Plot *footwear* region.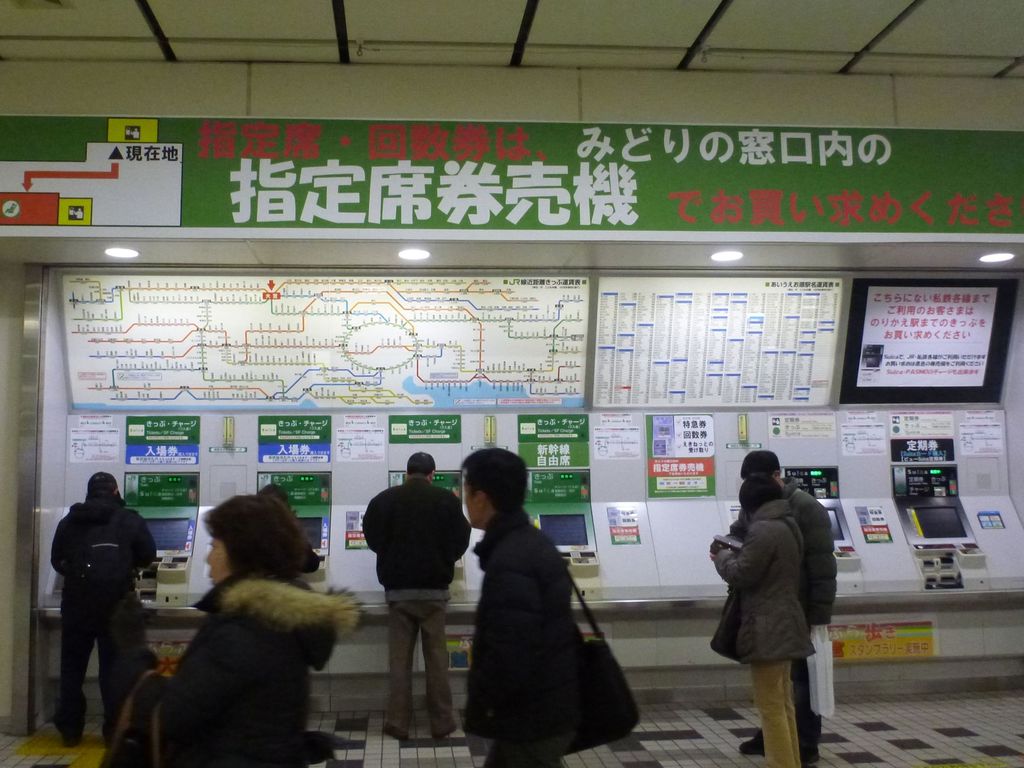
Plotted at pyautogui.locateOnScreen(372, 725, 401, 739).
